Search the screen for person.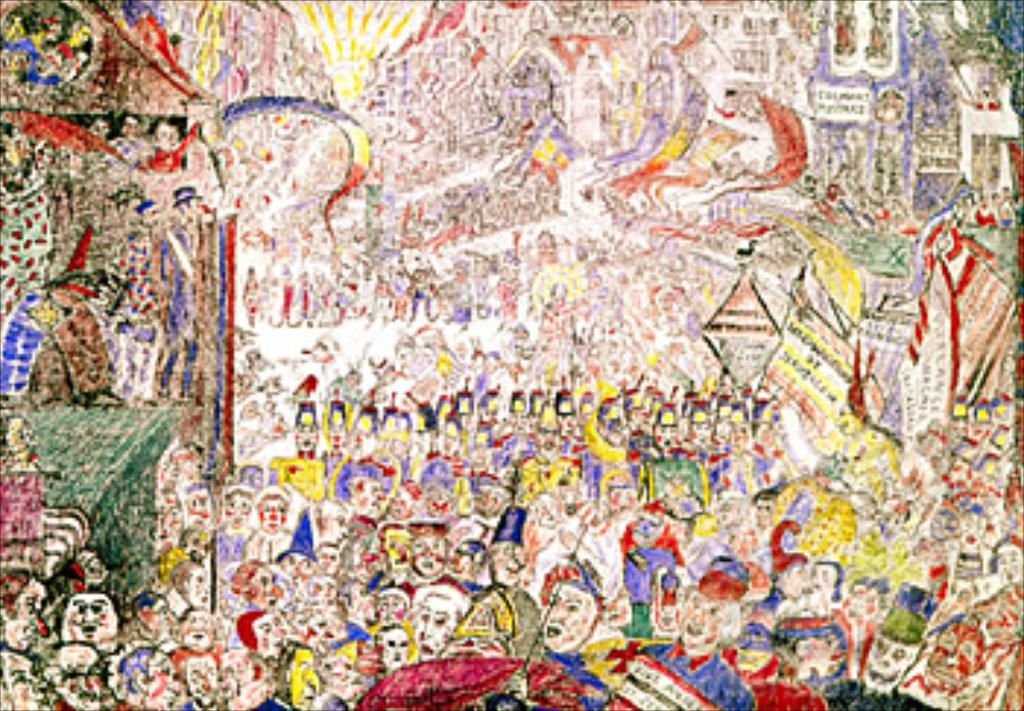
Found at 3 395 1018 708.
